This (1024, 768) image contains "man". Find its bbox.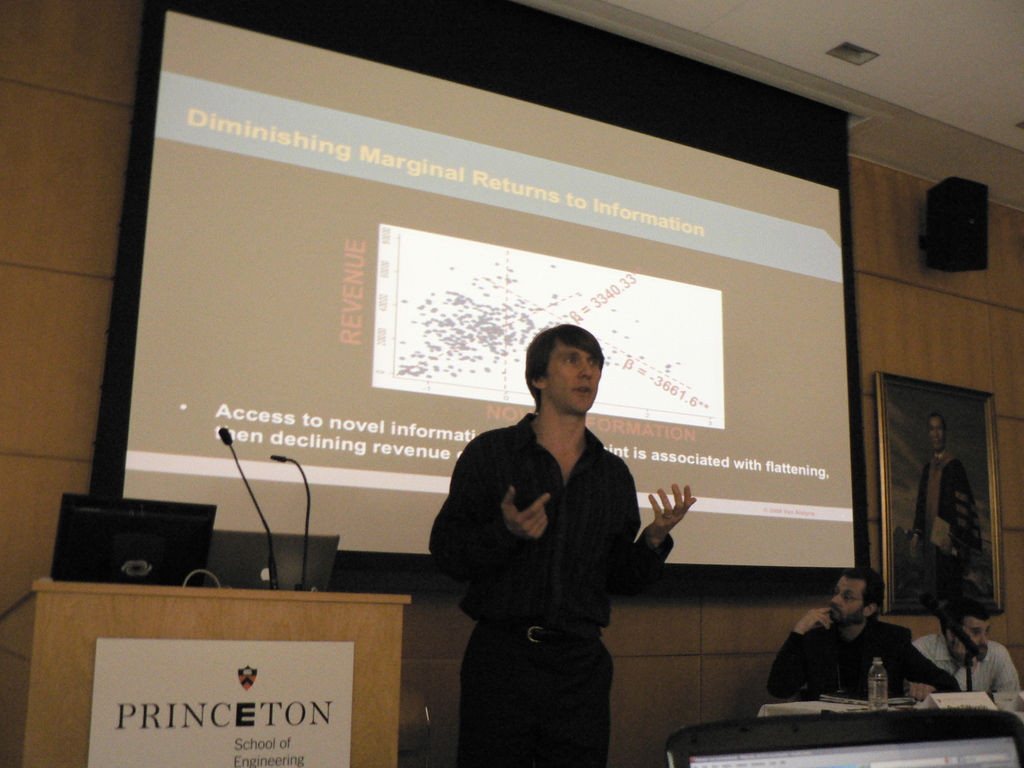
box(913, 598, 1018, 696).
